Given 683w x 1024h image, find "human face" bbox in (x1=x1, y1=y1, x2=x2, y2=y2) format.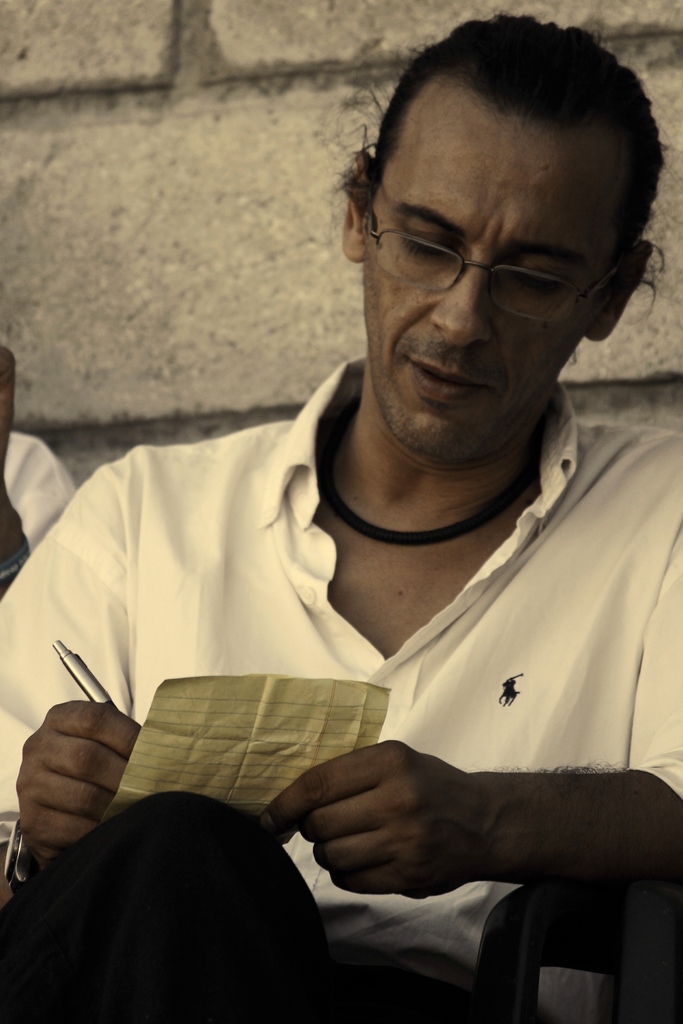
(x1=359, y1=71, x2=623, y2=461).
